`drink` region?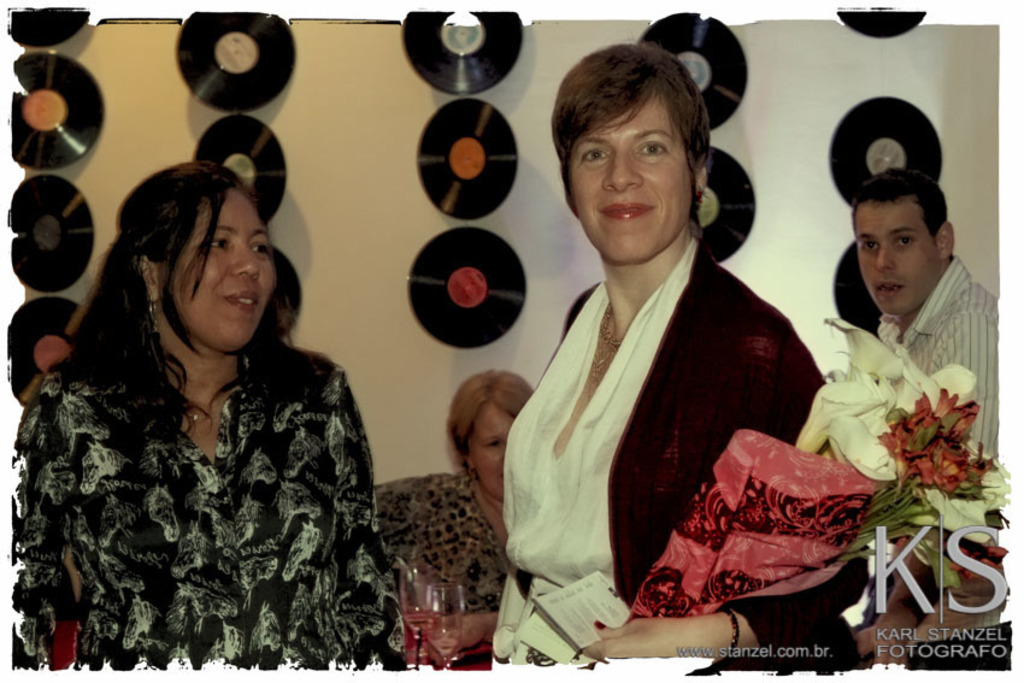
[left=411, top=610, right=419, bottom=632]
